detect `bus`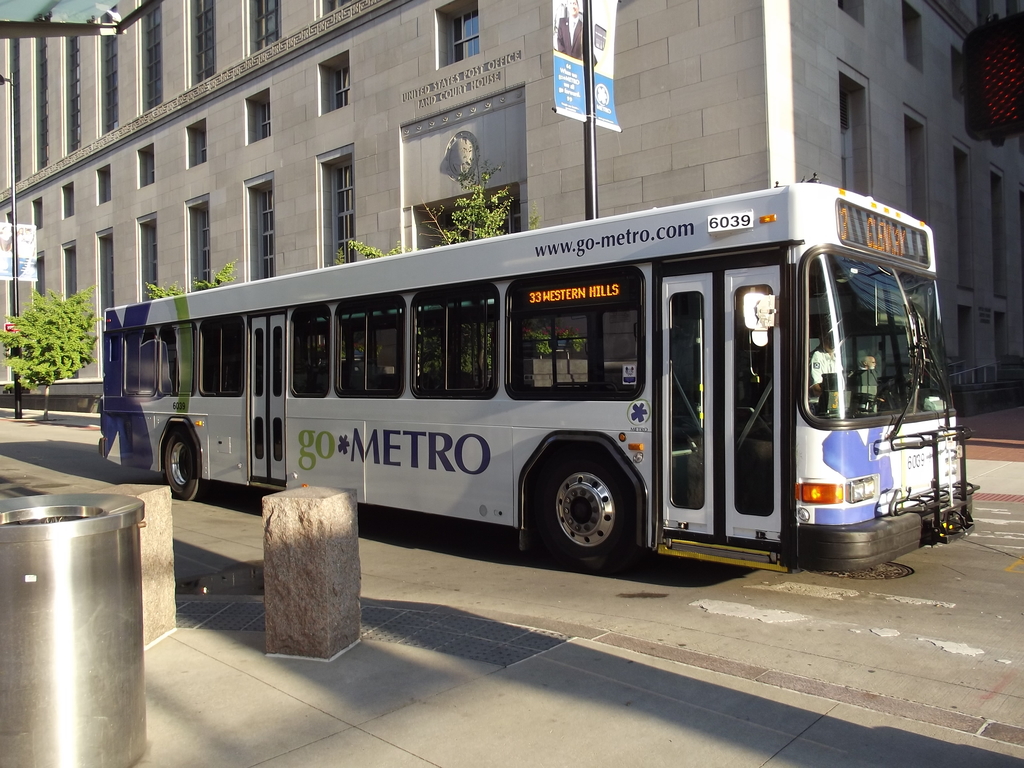
Rect(97, 173, 977, 564)
